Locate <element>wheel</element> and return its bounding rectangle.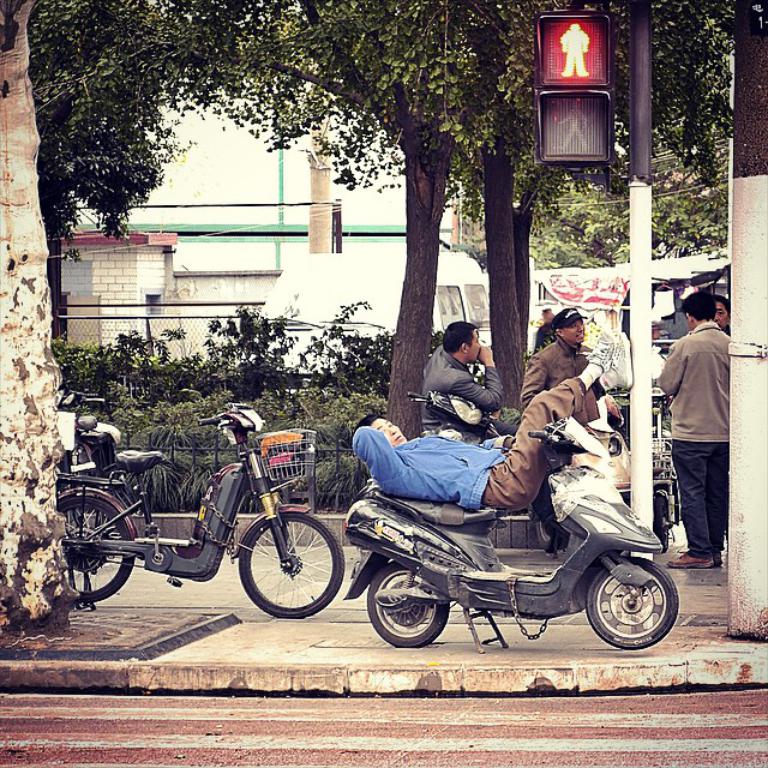
59/494/133/606.
